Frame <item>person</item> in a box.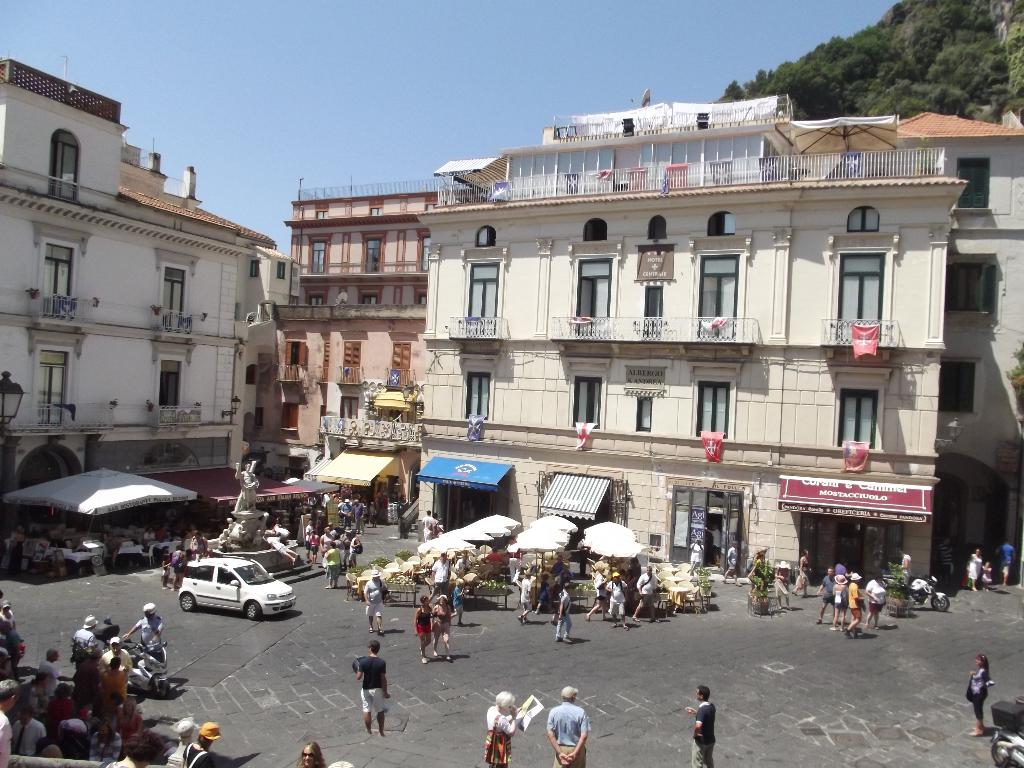
(left=747, top=550, right=768, bottom=594).
